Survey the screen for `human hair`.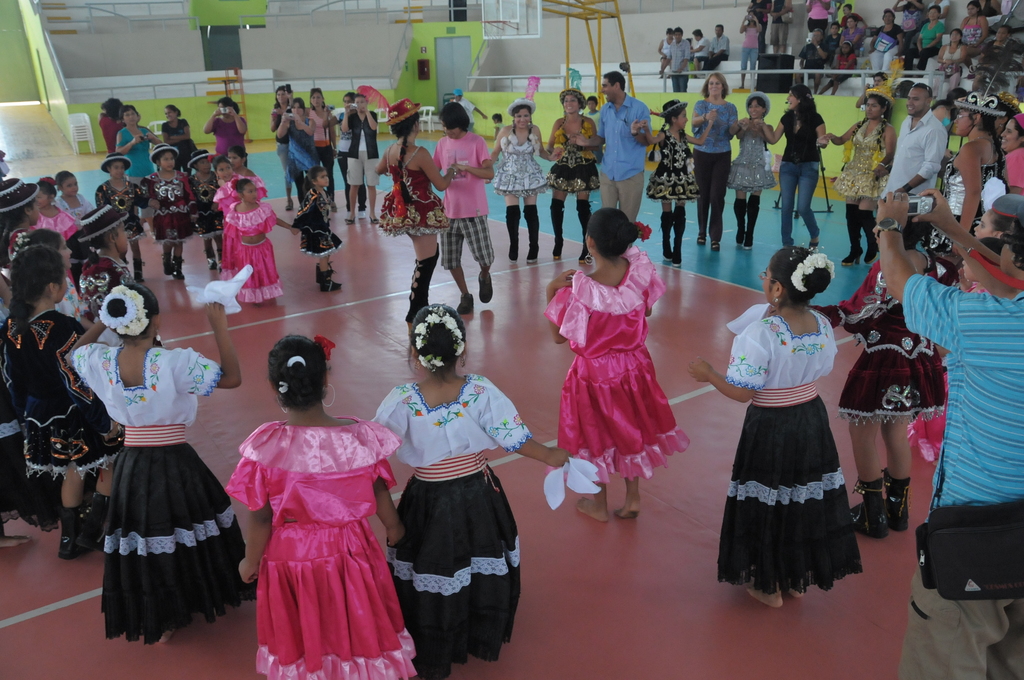
Survey found: bbox(307, 165, 325, 187).
